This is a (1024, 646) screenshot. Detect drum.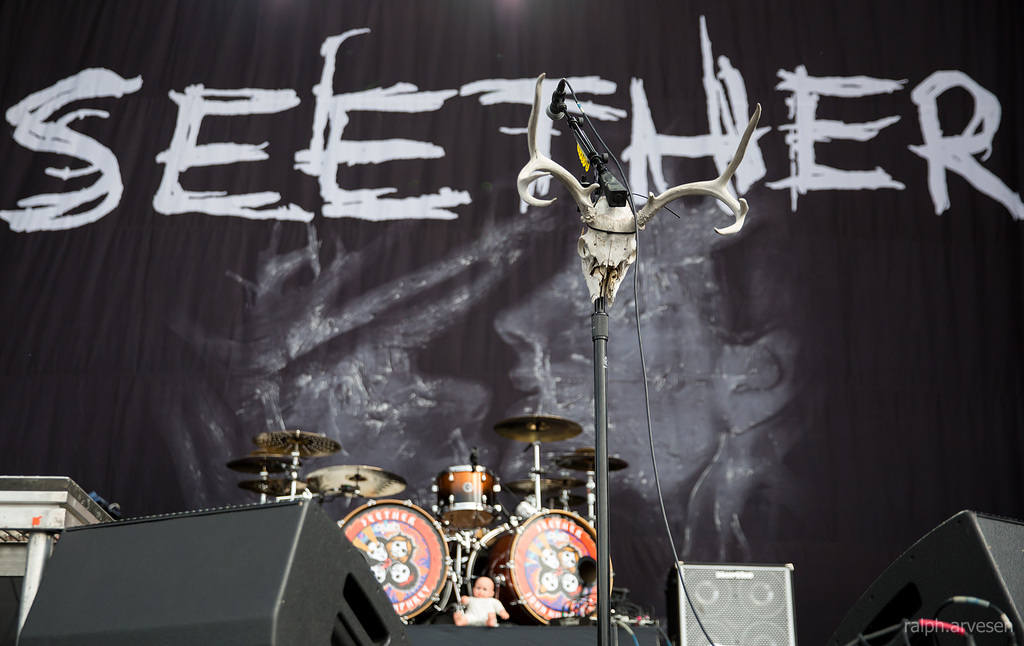
433 463 502 529.
